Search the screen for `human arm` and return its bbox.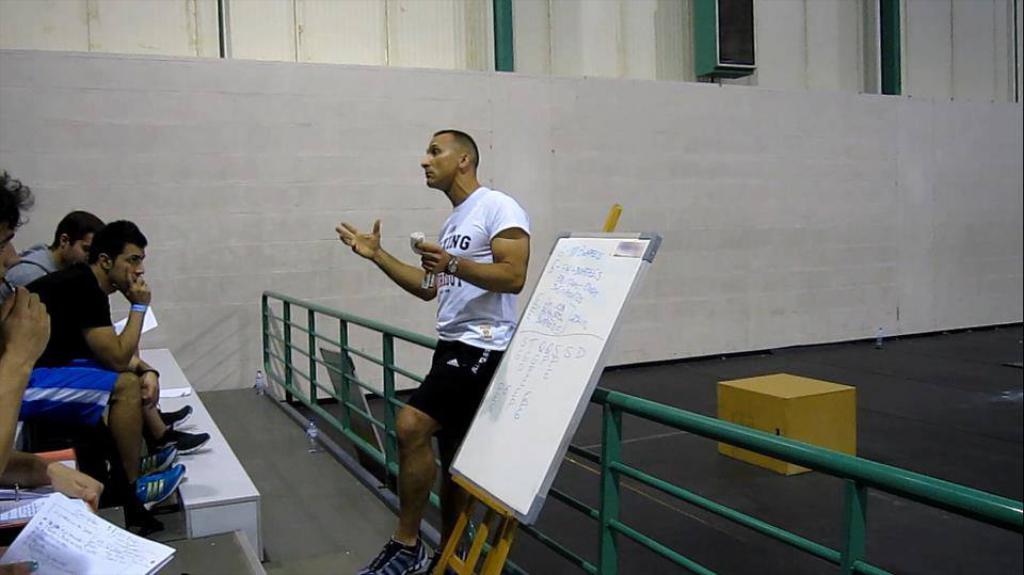
Found: 415:192:535:298.
